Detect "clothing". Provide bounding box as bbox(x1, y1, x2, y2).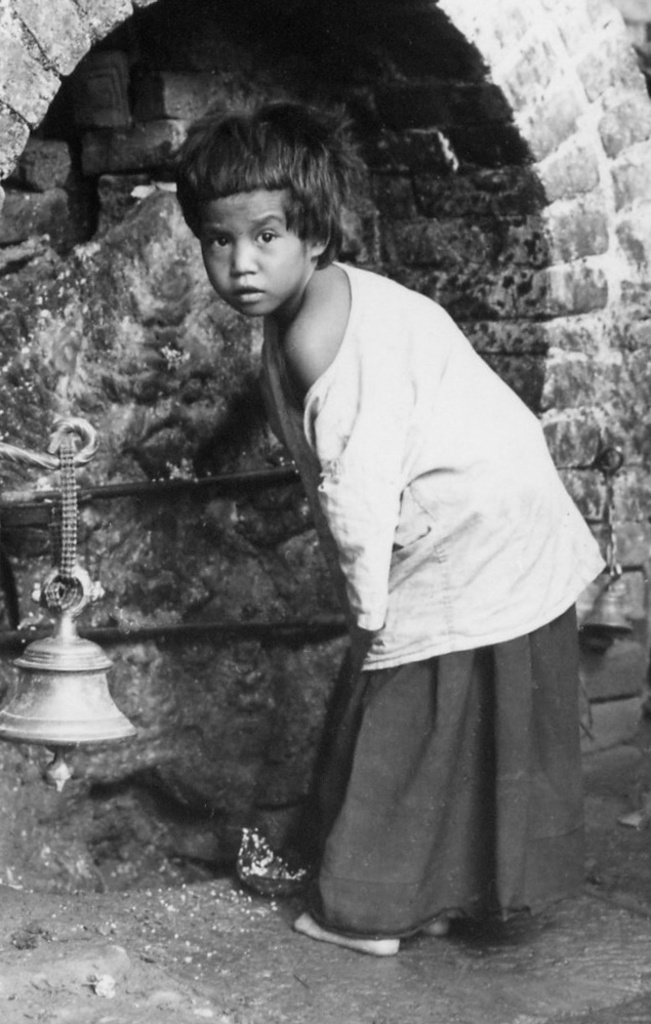
bbox(251, 262, 603, 669).
